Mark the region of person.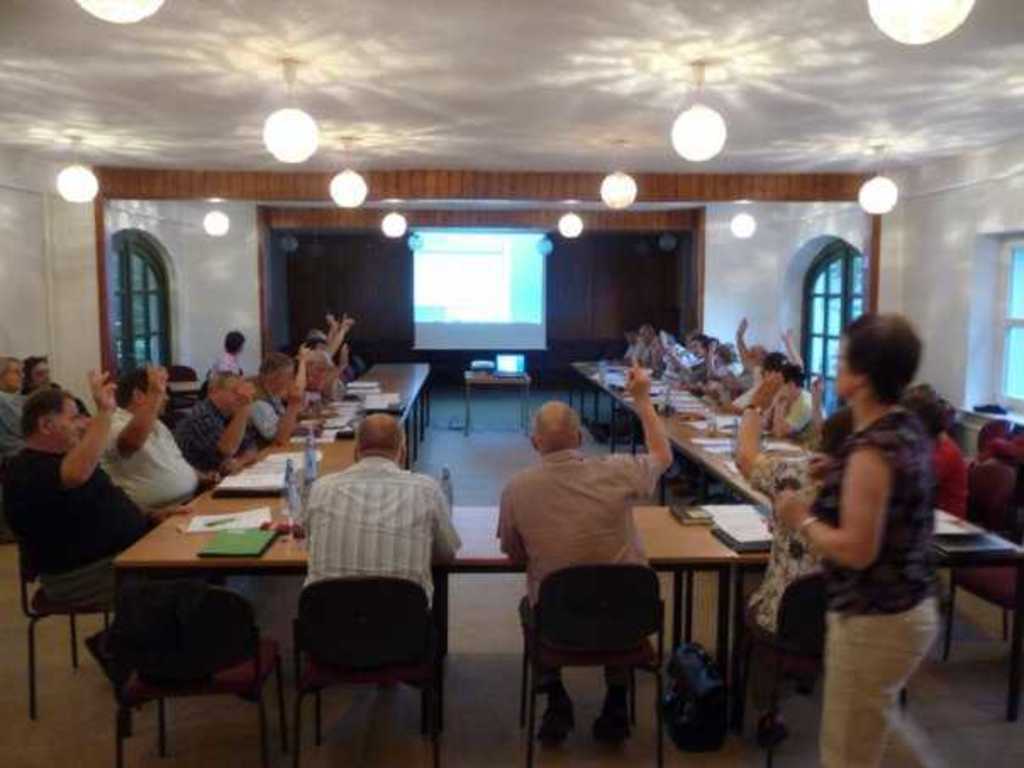
Region: bbox(297, 407, 461, 690).
